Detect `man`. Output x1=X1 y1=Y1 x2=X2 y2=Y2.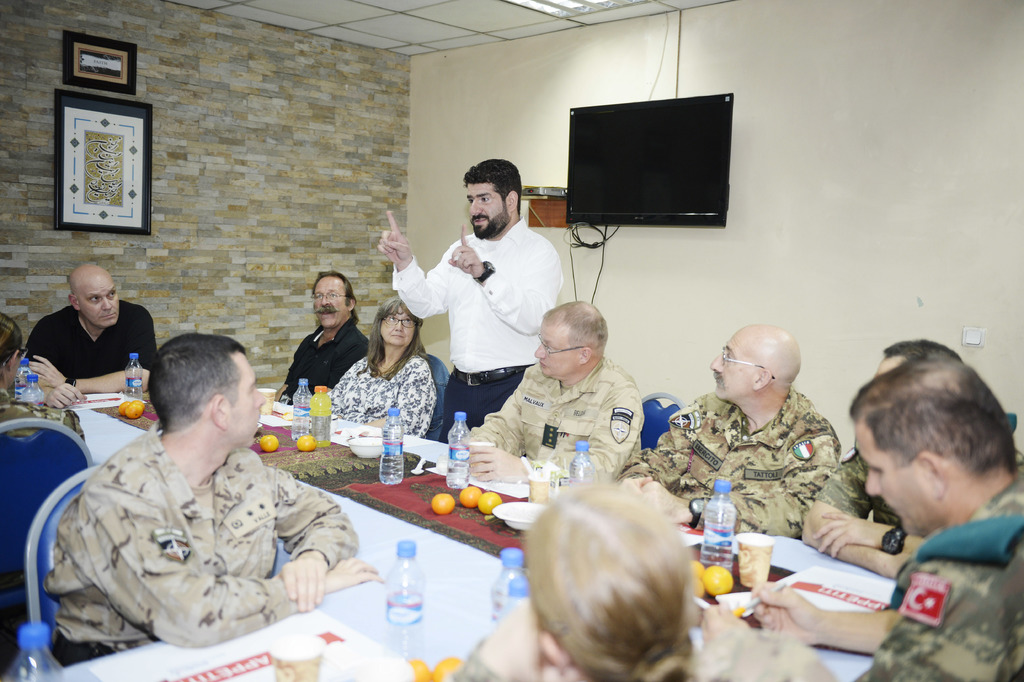
x1=799 y1=336 x2=964 y2=583.
